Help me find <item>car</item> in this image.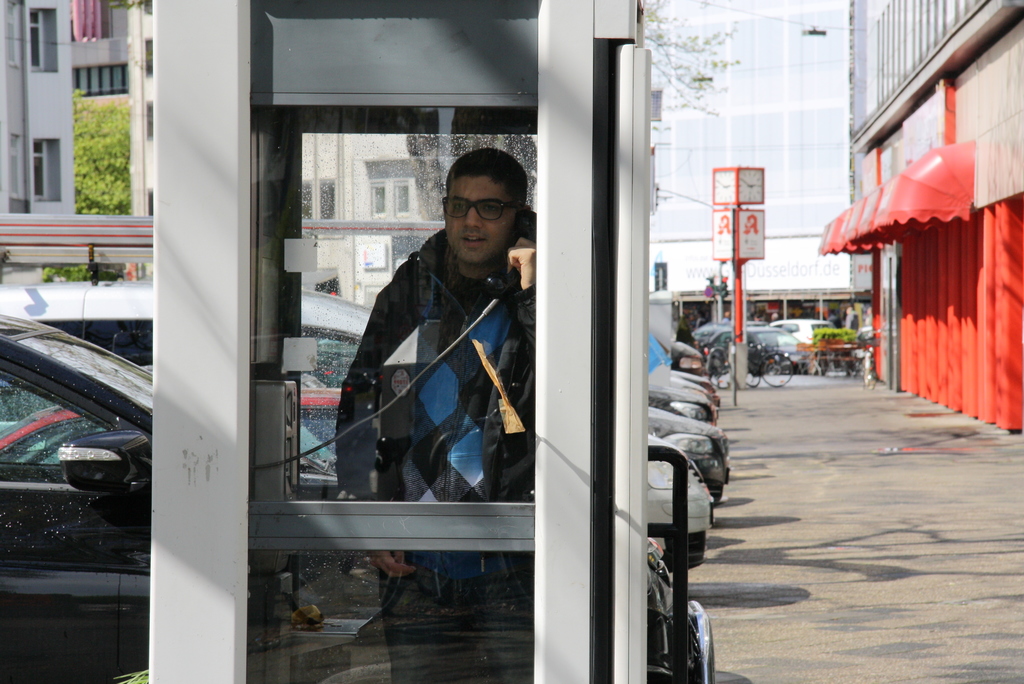
Found it: [678, 316, 718, 351].
